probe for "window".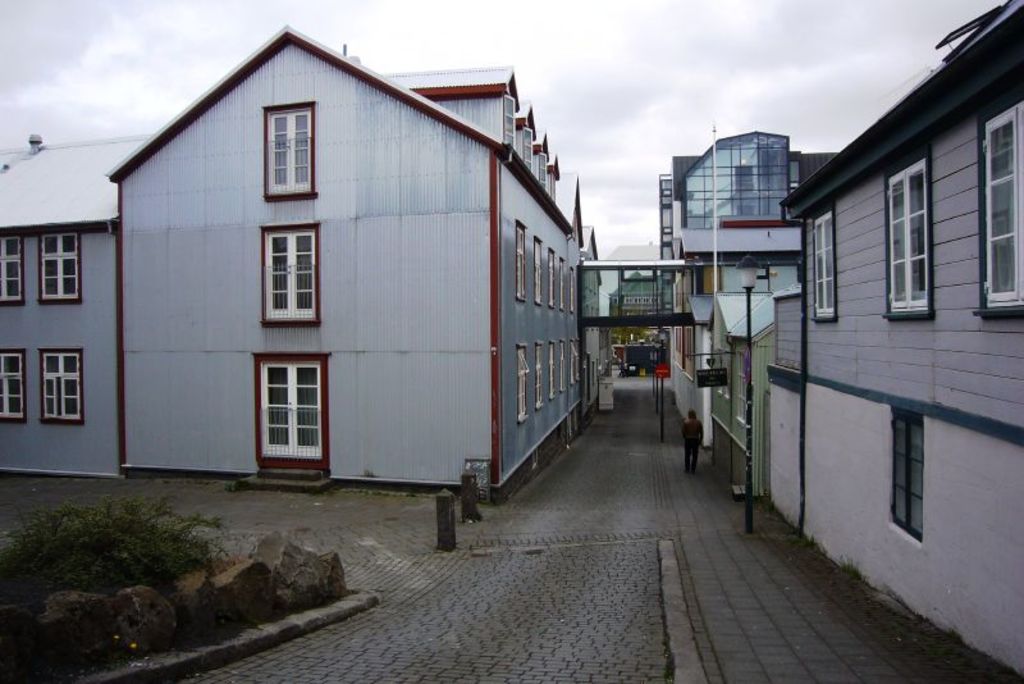
Probe result: rect(0, 233, 27, 305).
